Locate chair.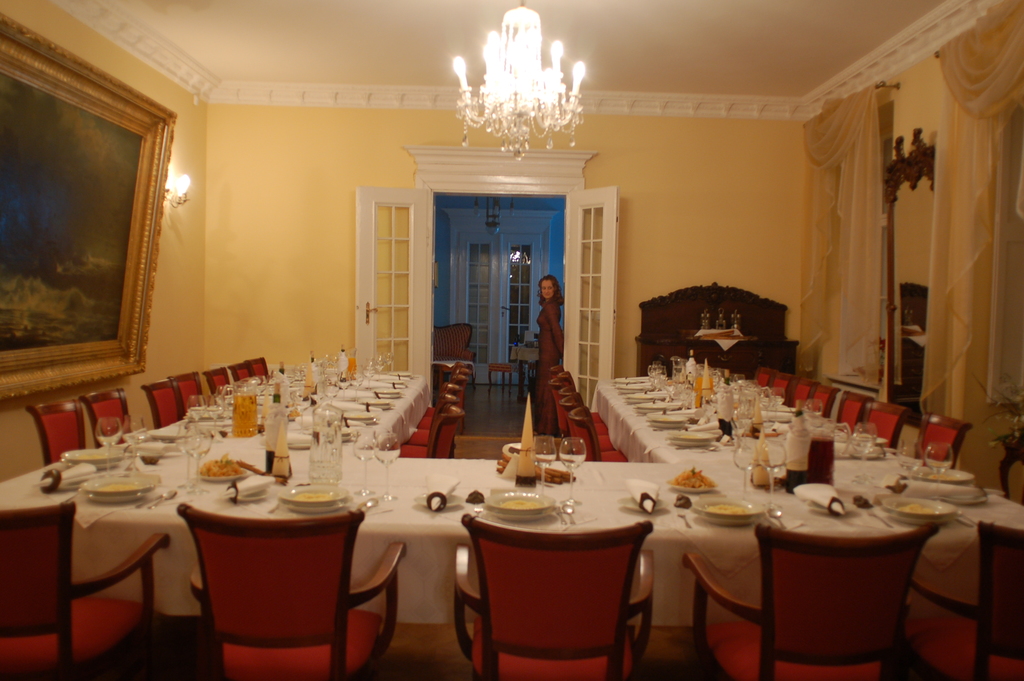
Bounding box: [x1=76, y1=388, x2=133, y2=452].
